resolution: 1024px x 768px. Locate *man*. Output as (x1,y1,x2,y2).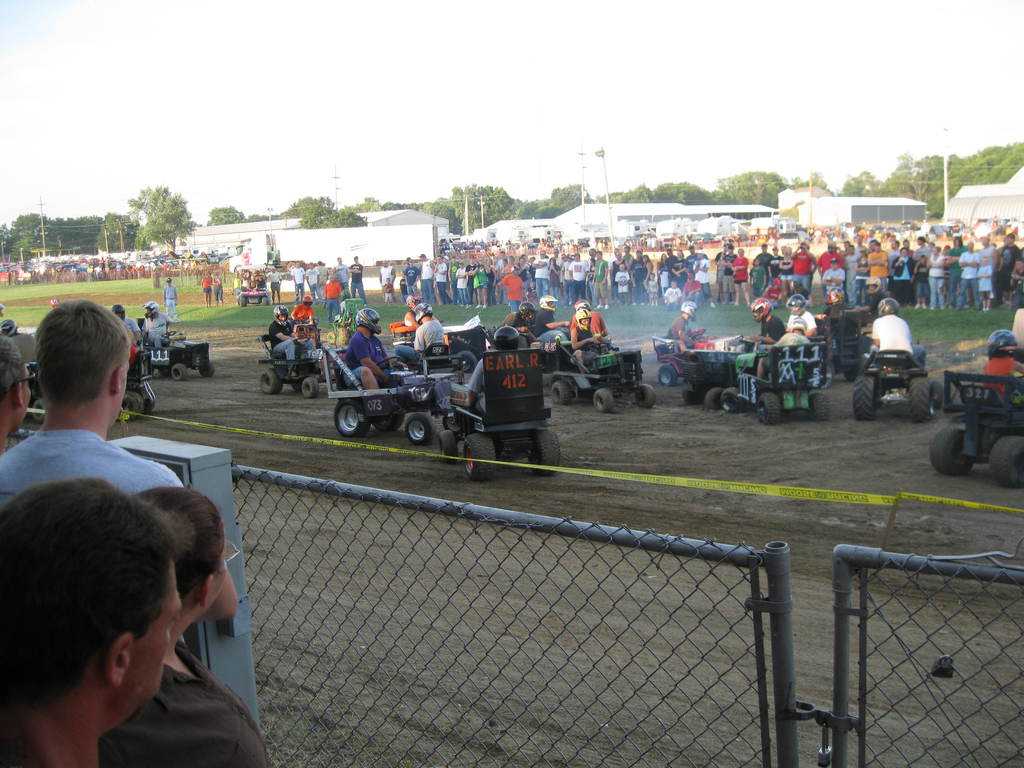
(980,232,999,258).
